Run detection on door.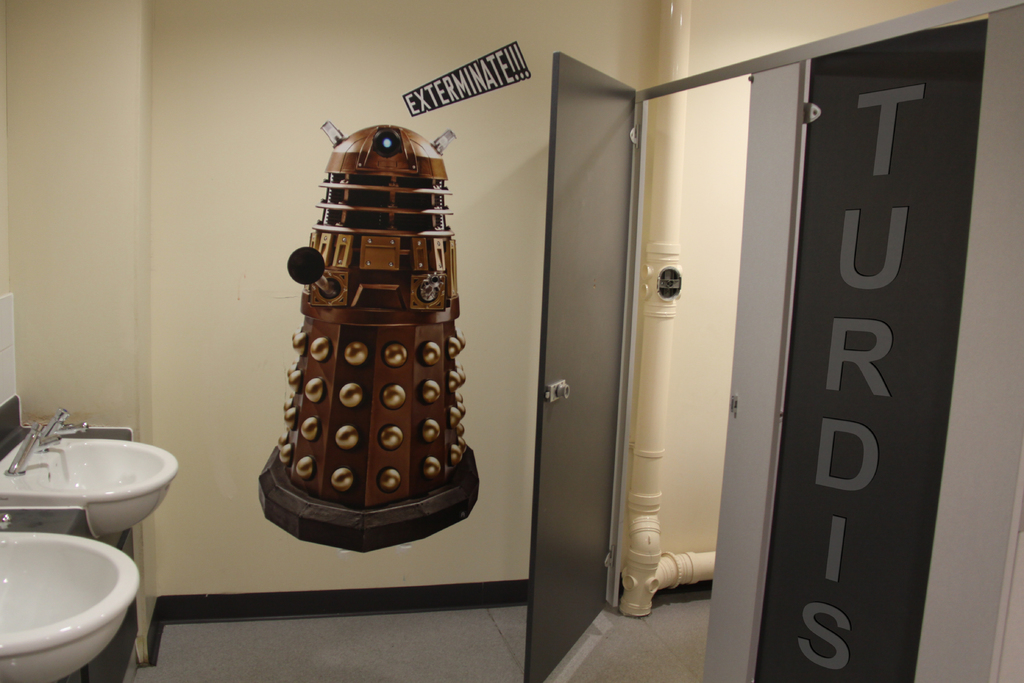
Result: (left=736, top=19, right=991, bottom=682).
